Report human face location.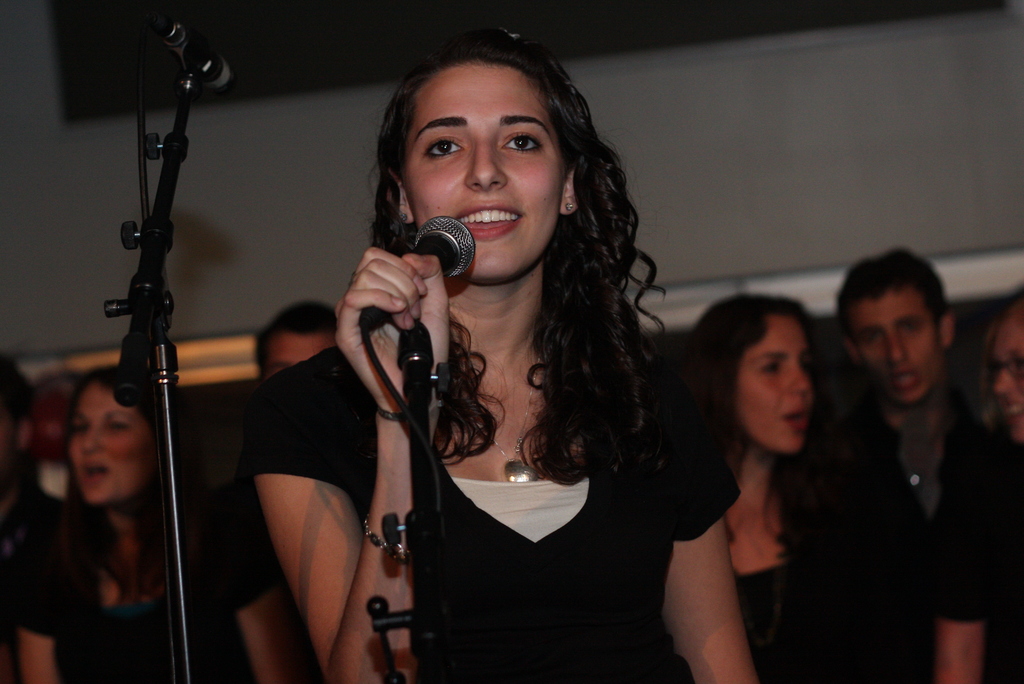
Report: [991, 310, 1023, 440].
